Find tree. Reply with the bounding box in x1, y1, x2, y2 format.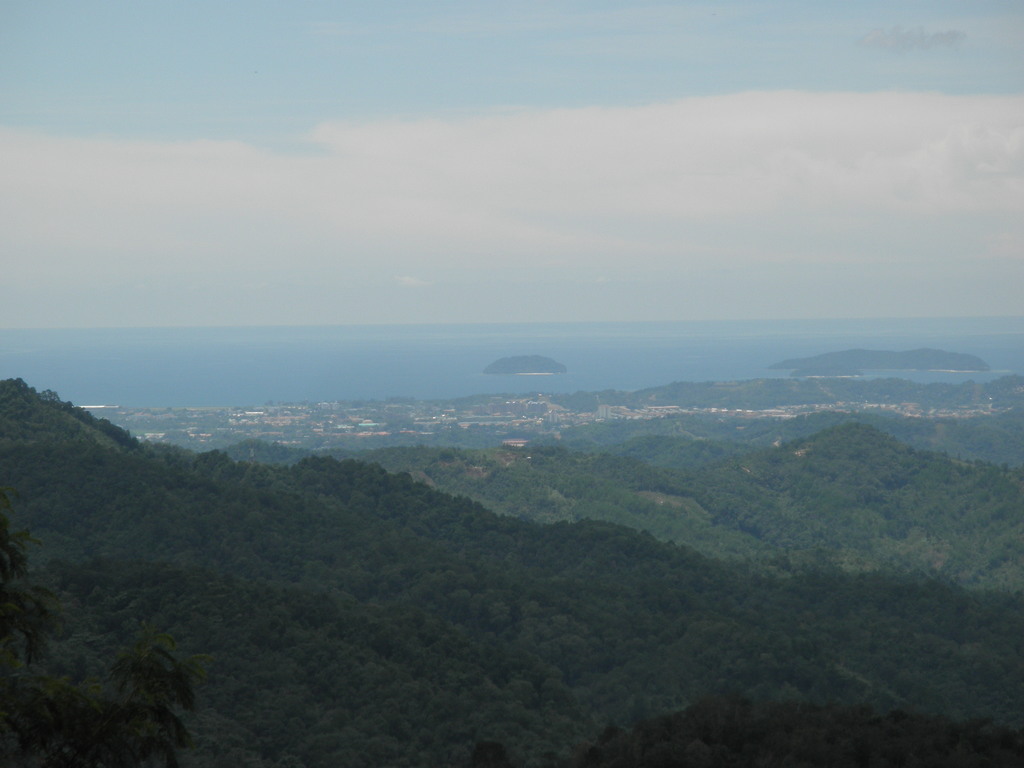
0, 494, 204, 767.
